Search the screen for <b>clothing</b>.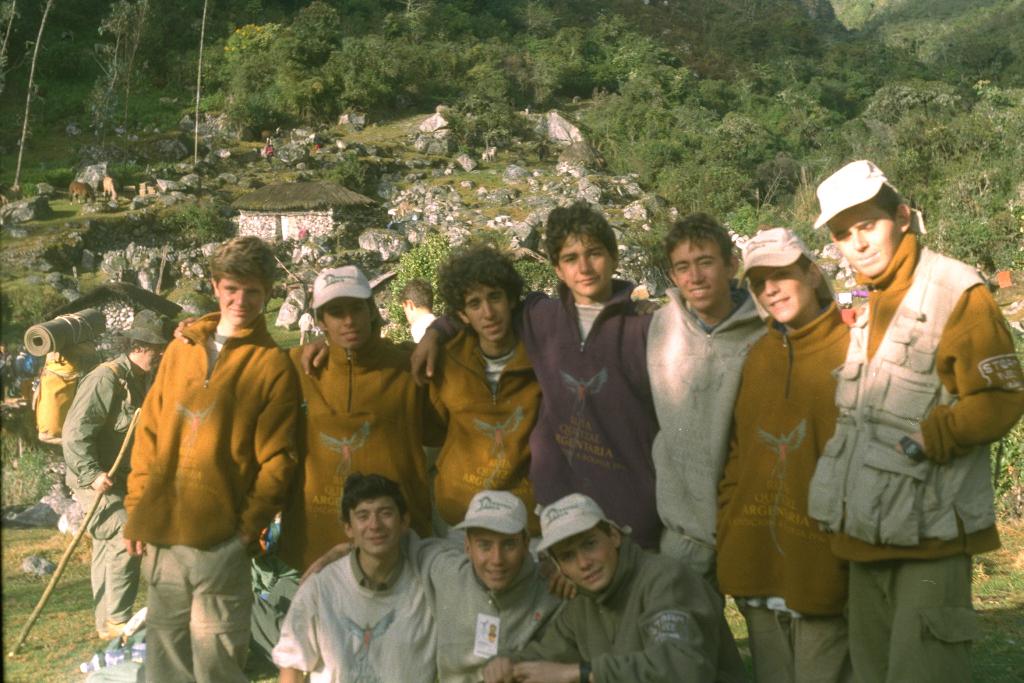
Found at l=286, t=552, r=431, b=682.
